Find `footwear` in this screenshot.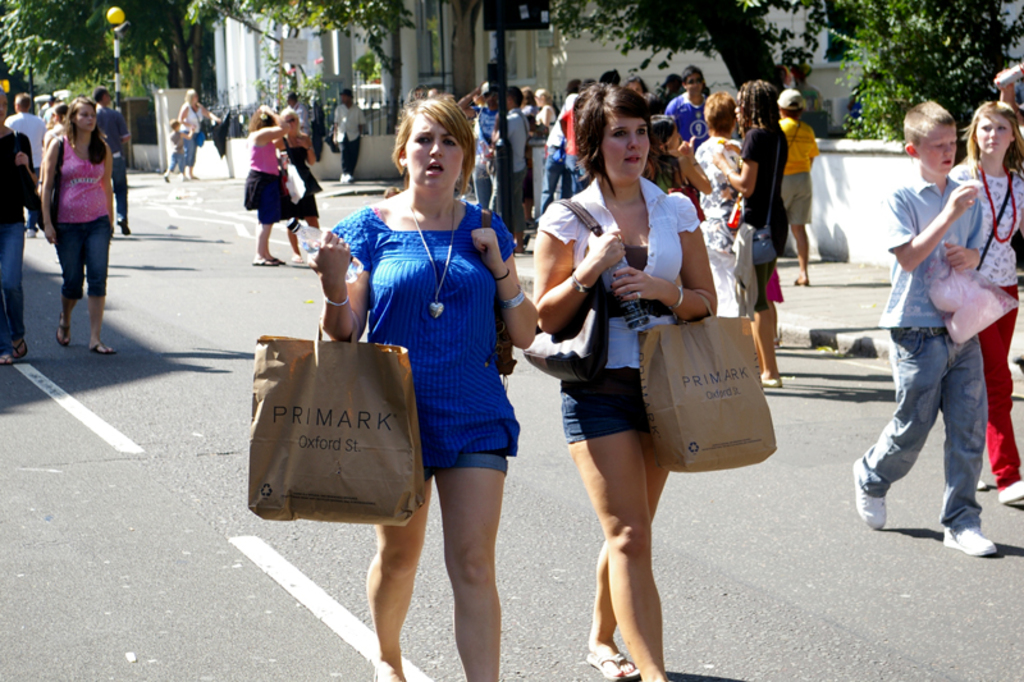
The bounding box for `footwear` is (x1=58, y1=315, x2=69, y2=351).
